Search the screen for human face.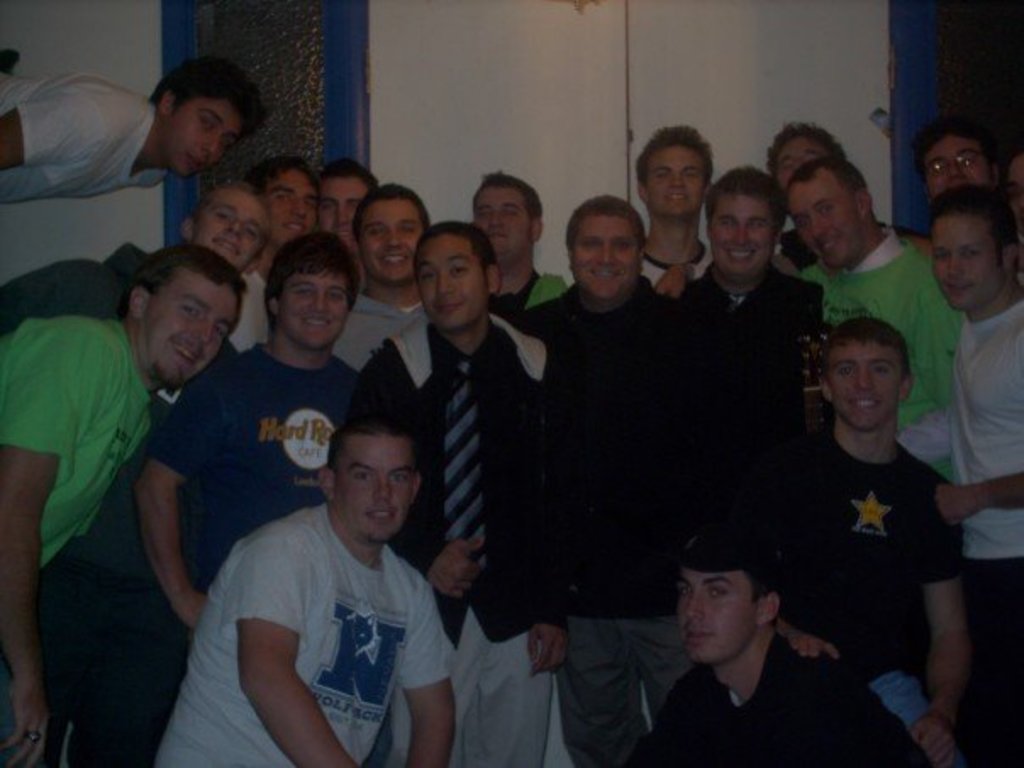
Found at <bbox>363, 193, 422, 281</bbox>.
